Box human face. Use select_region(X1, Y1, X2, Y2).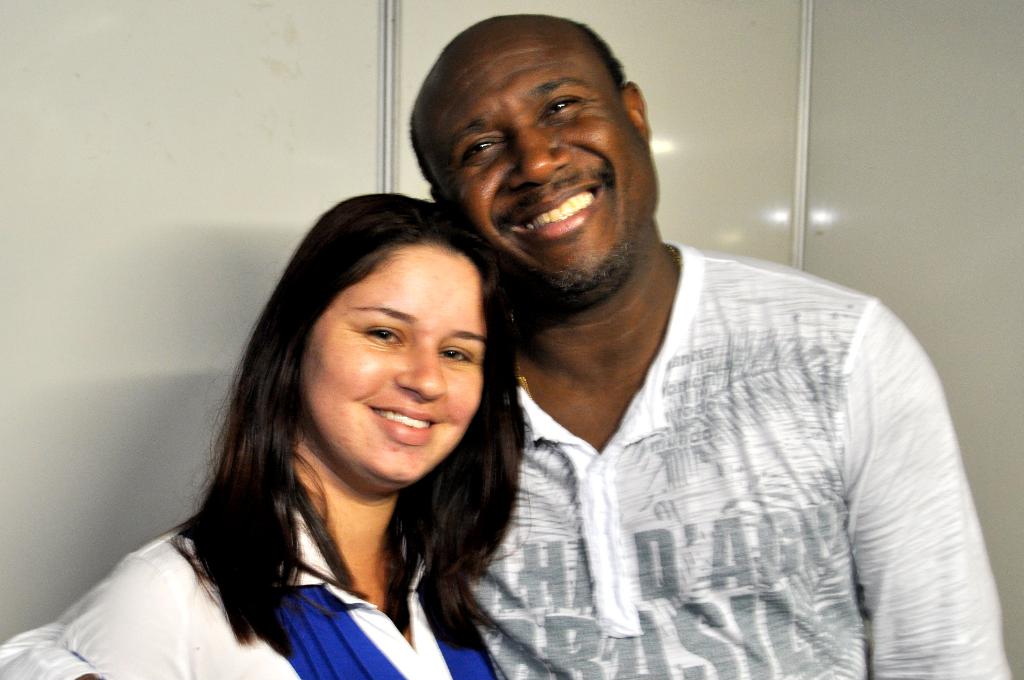
select_region(423, 30, 660, 294).
